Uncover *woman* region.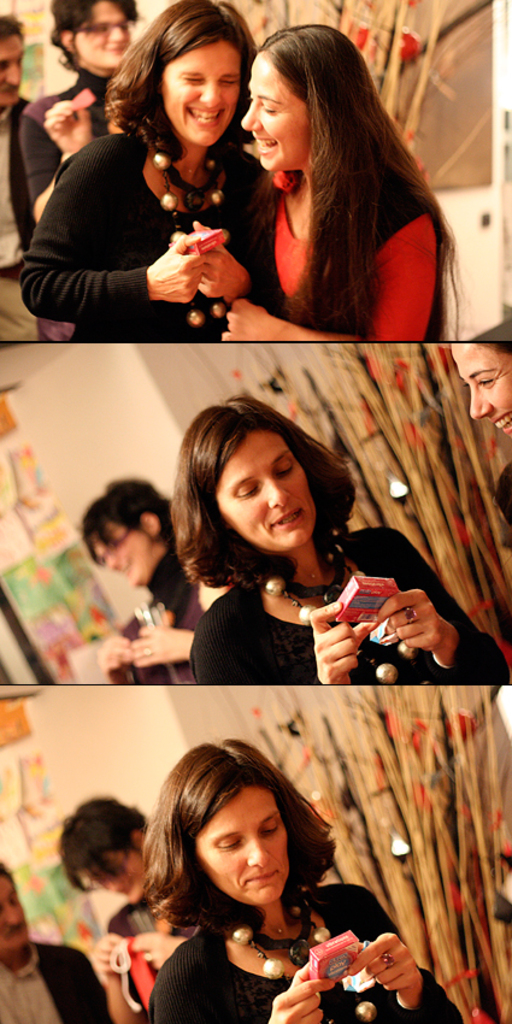
Uncovered: l=130, t=732, r=475, b=1023.
